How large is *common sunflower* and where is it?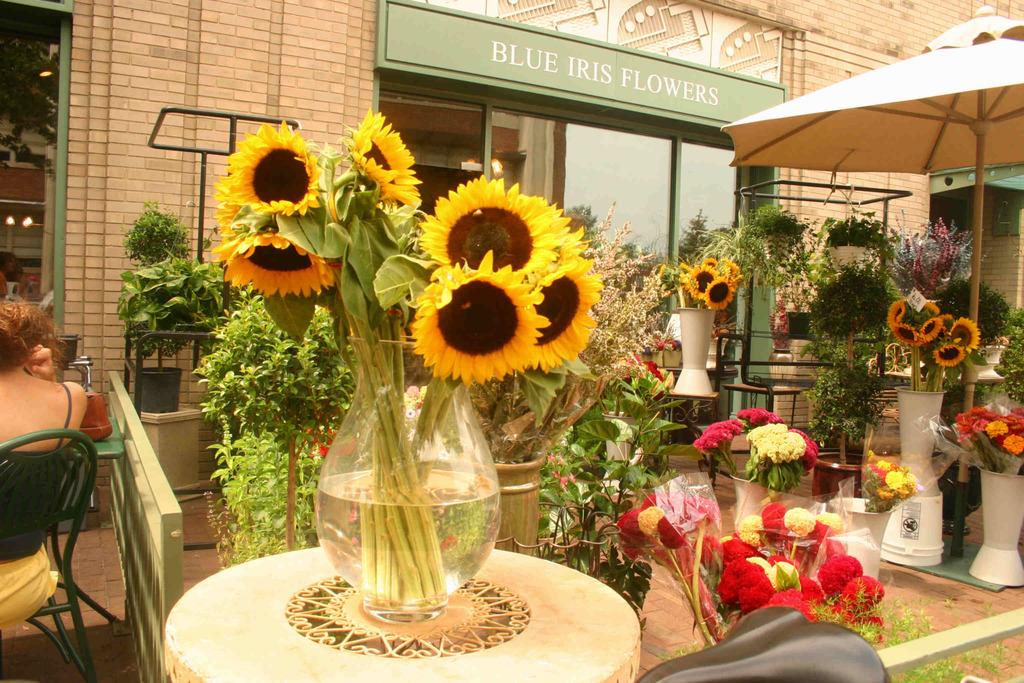
Bounding box: left=392, top=265, right=570, bottom=397.
